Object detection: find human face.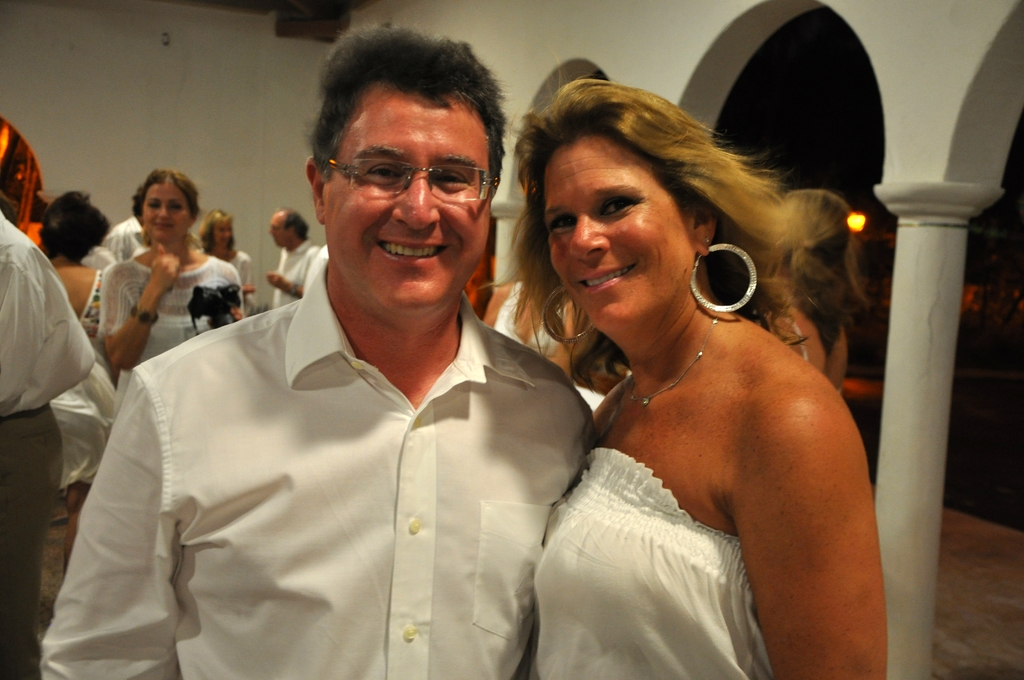
rect(271, 214, 294, 250).
